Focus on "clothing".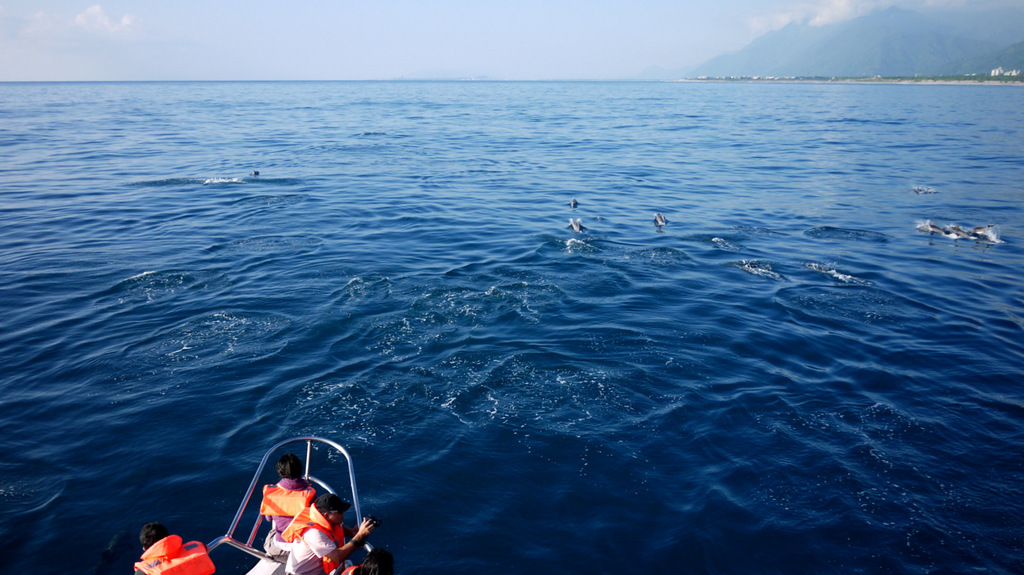
Focused at (280, 512, 345, 574).
